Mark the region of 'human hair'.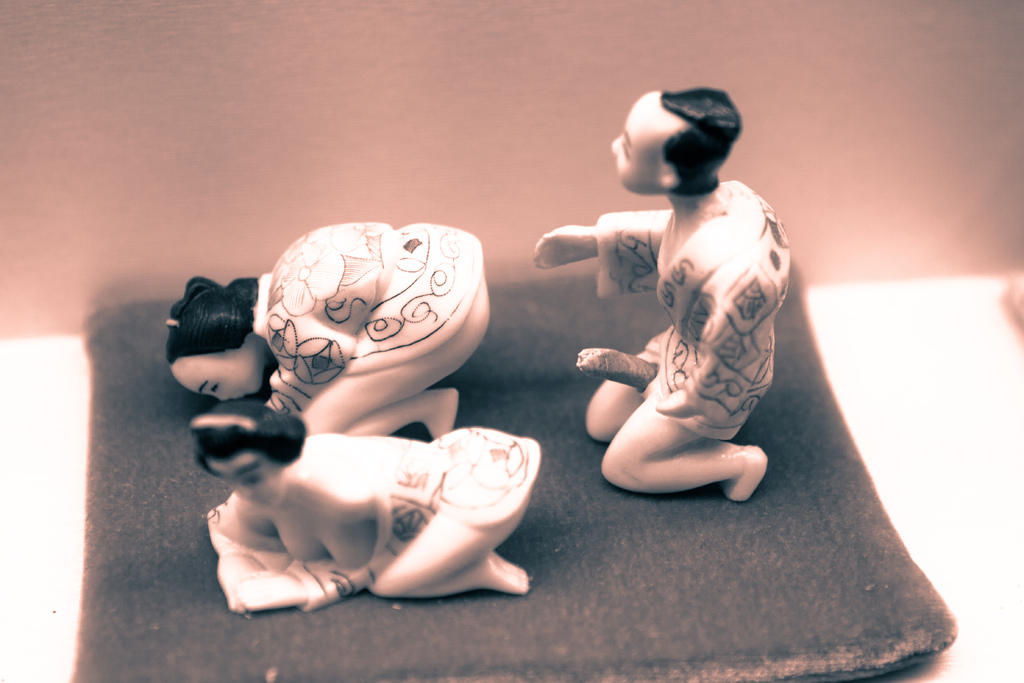
Region: bbox=[194, 392, 307, 465].
